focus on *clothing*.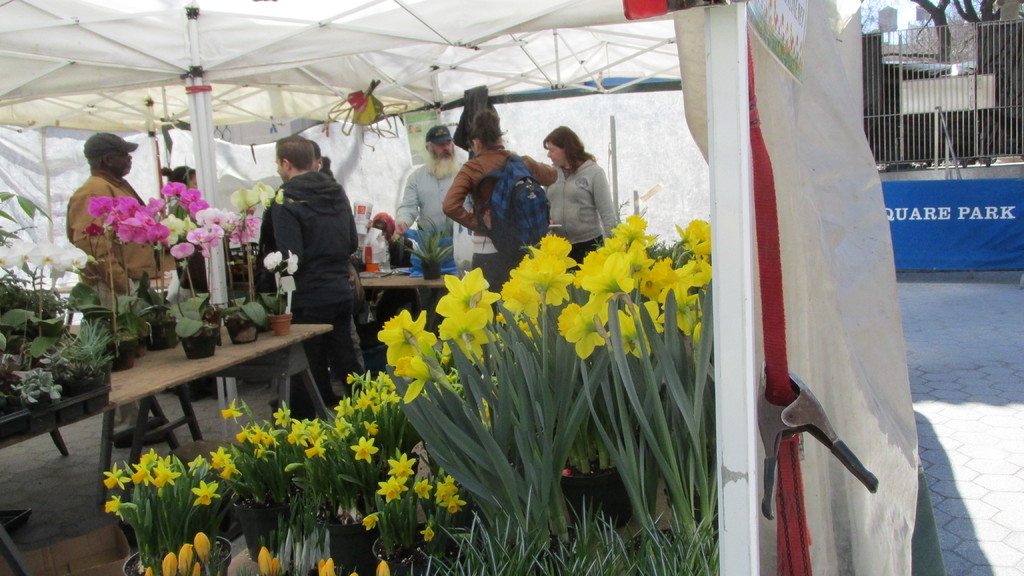
Focused at crop(399, 159, 473, 234).
